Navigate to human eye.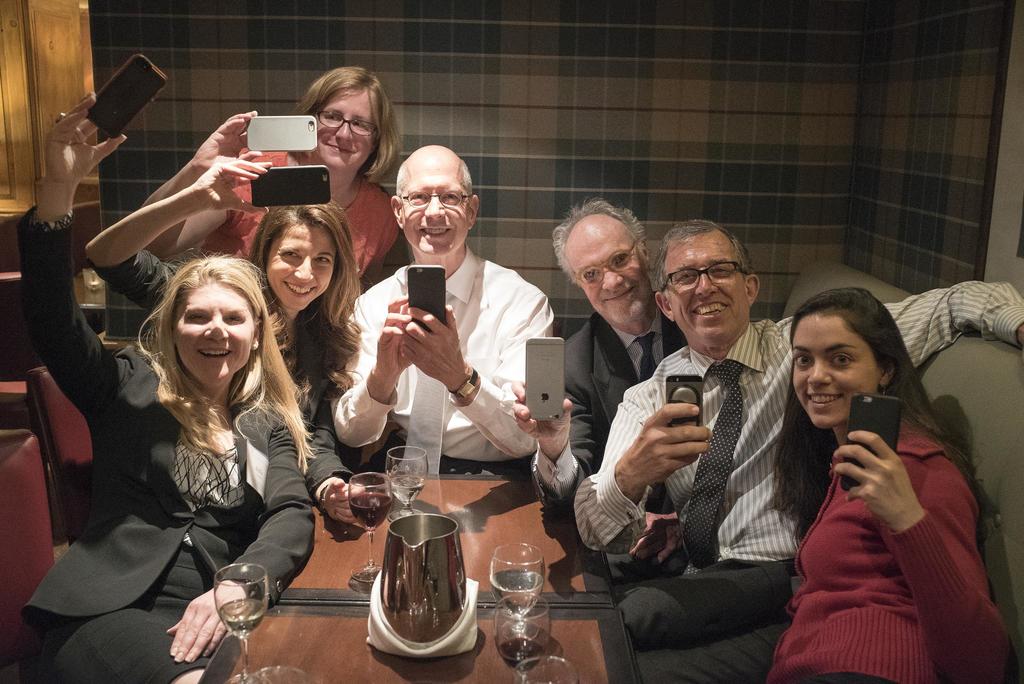
Navigation target: bbox(314, 252, 329, 268).
